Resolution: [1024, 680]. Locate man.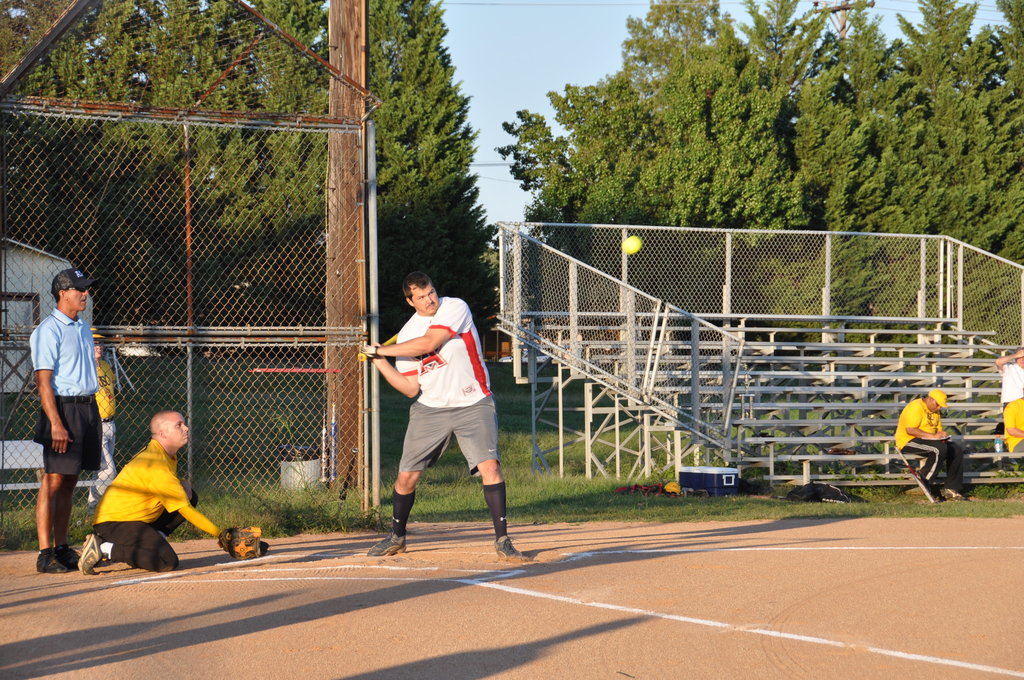
{"x1": 993, "y1": 344, "x2": 1023, "y2": 458}.
